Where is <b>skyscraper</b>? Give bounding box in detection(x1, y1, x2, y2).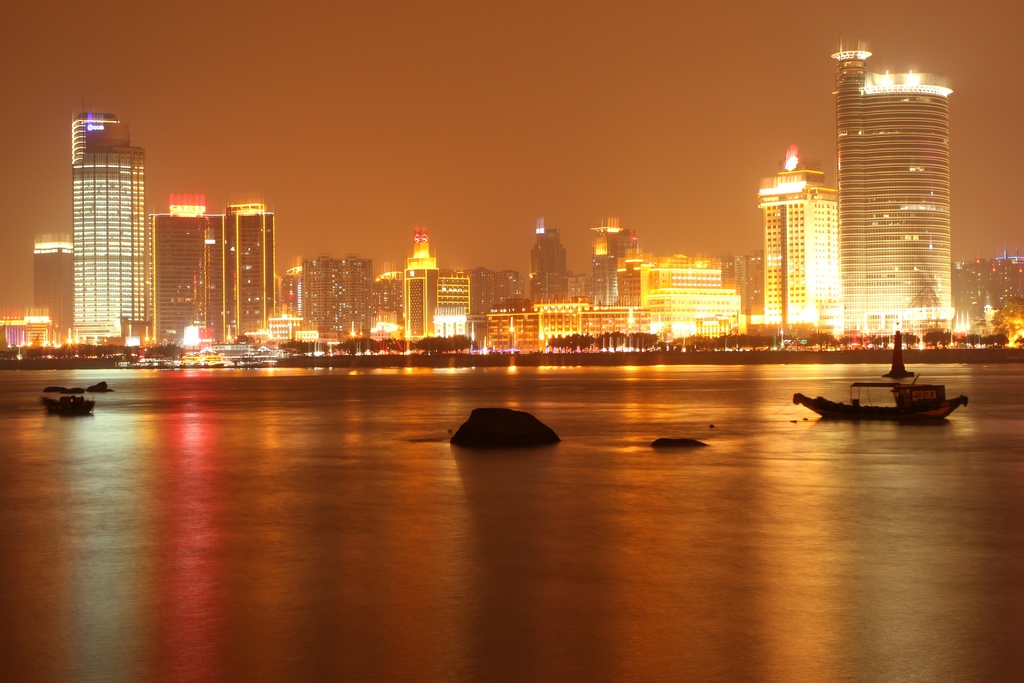
detection(831, 33, 954, 342).
